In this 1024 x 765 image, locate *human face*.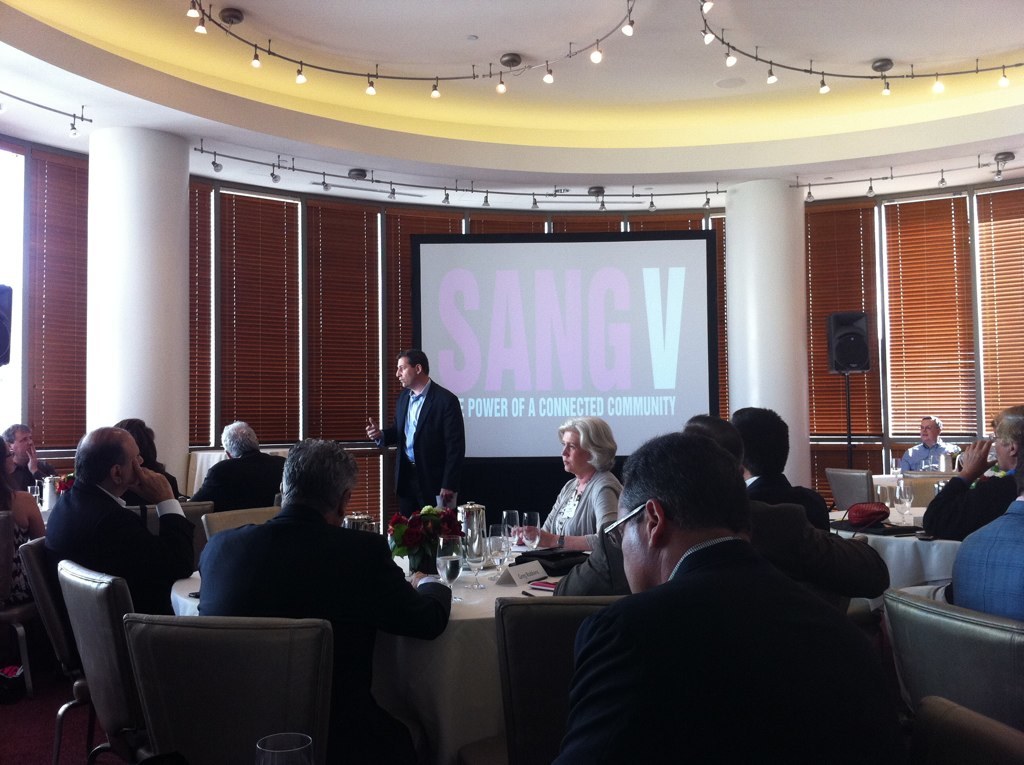
Bounding box: region(9, 430, 30, 461).
